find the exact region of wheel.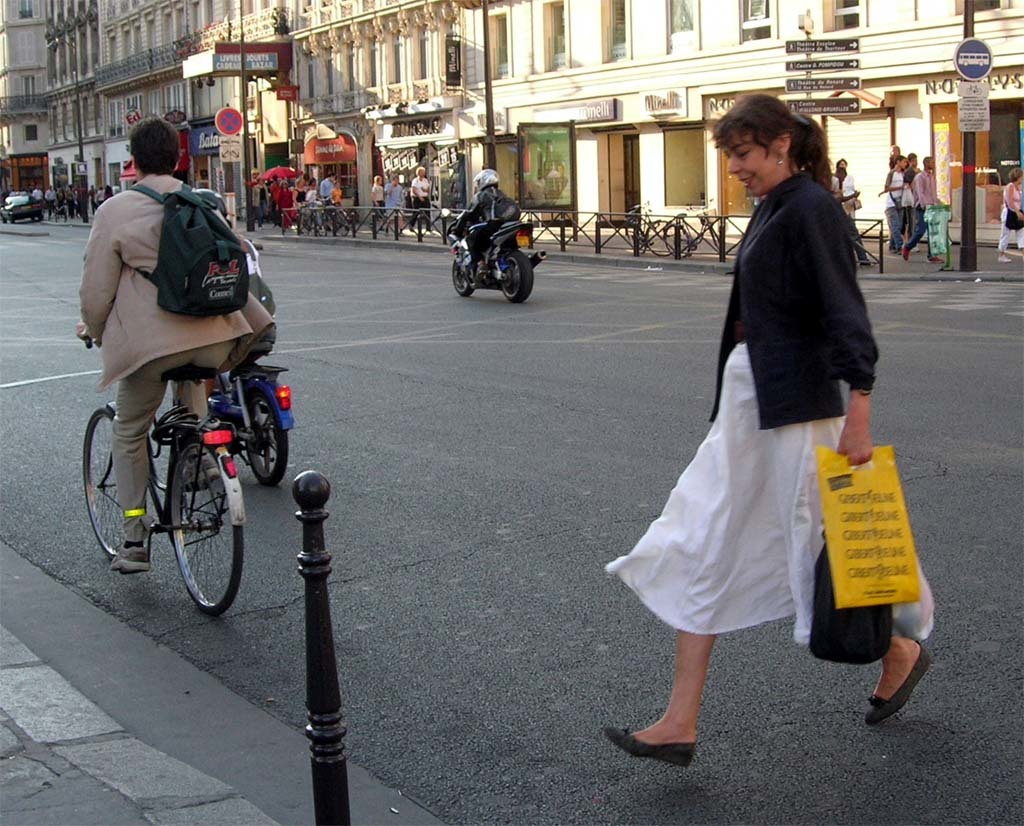
Exact region: (x1=493, y1=252, x2=536, y2=304).
